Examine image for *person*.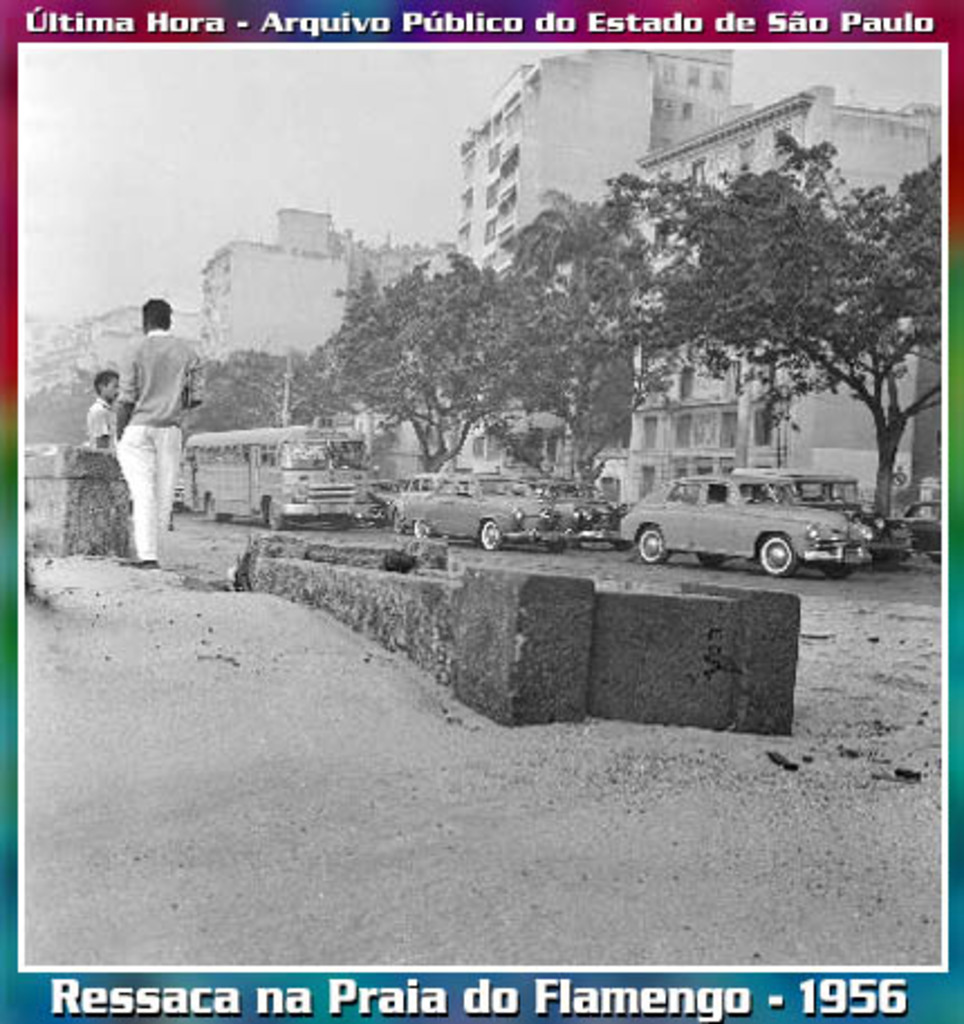
Examination result: [83, 363, 121, 430].
